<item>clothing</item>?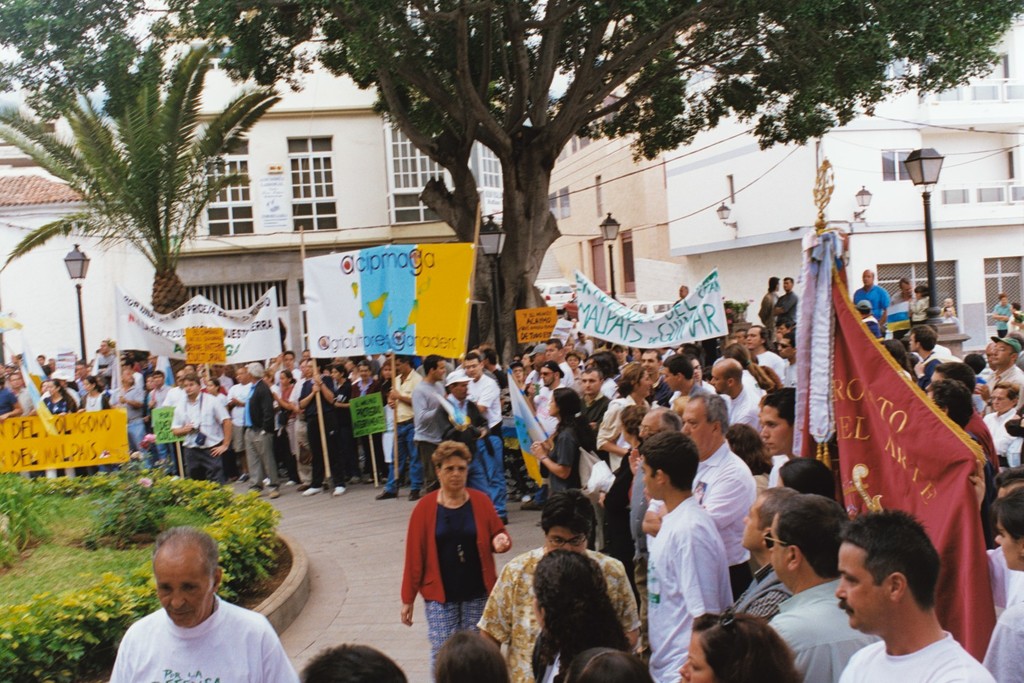
398, 466, 504, 638
